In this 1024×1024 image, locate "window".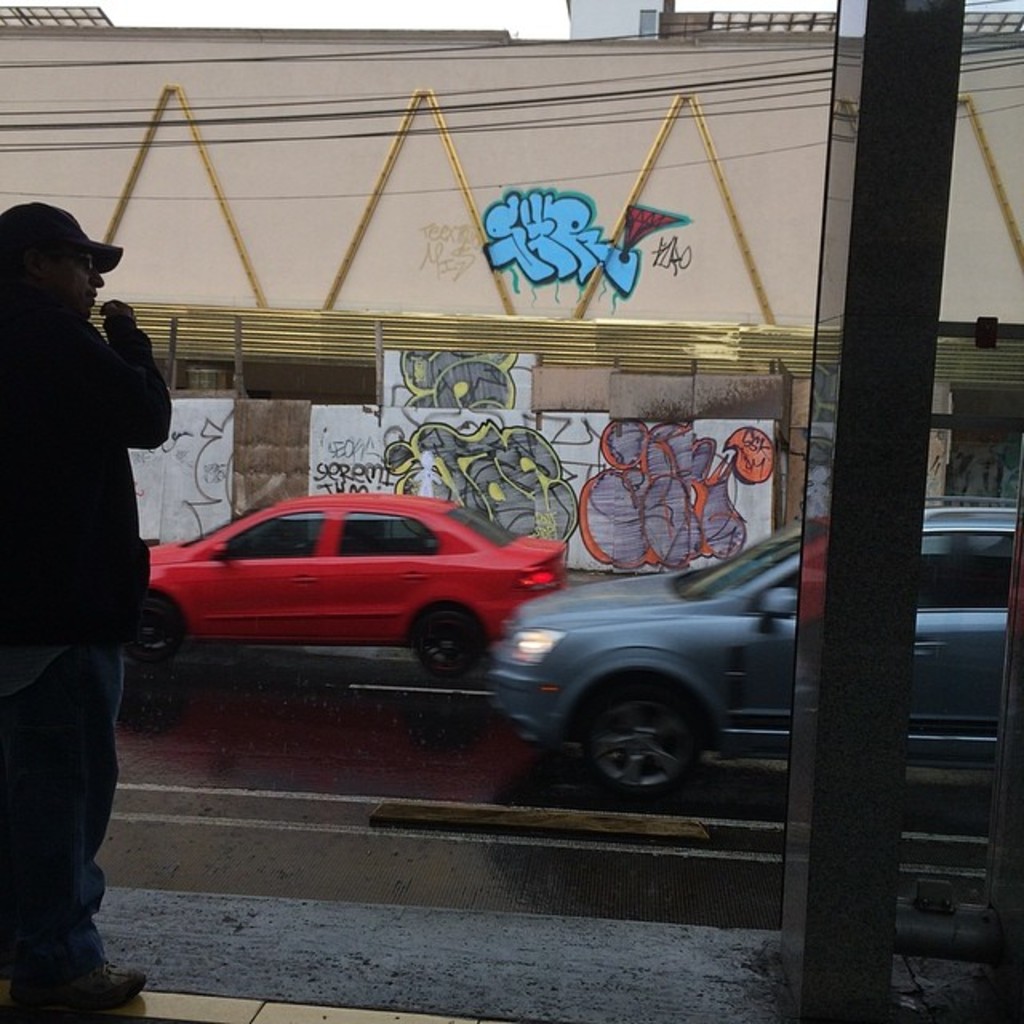
Bounding box: bbox=[757, 531, 1011, 613].
